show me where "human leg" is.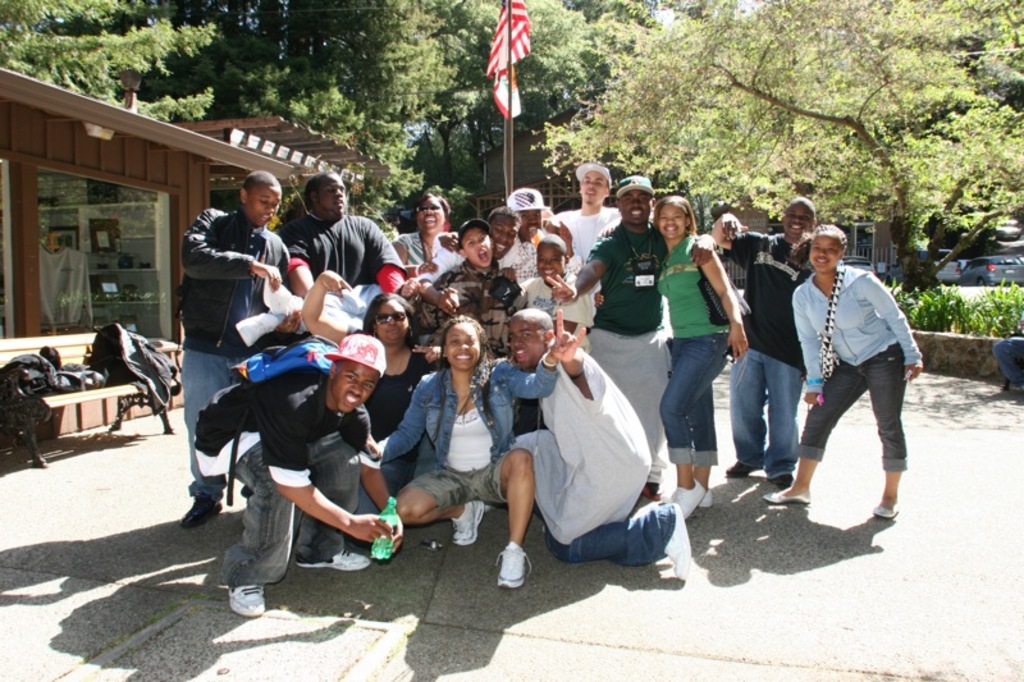
"human leg" is at (left=466, top=444, right=534, bottom=596).
